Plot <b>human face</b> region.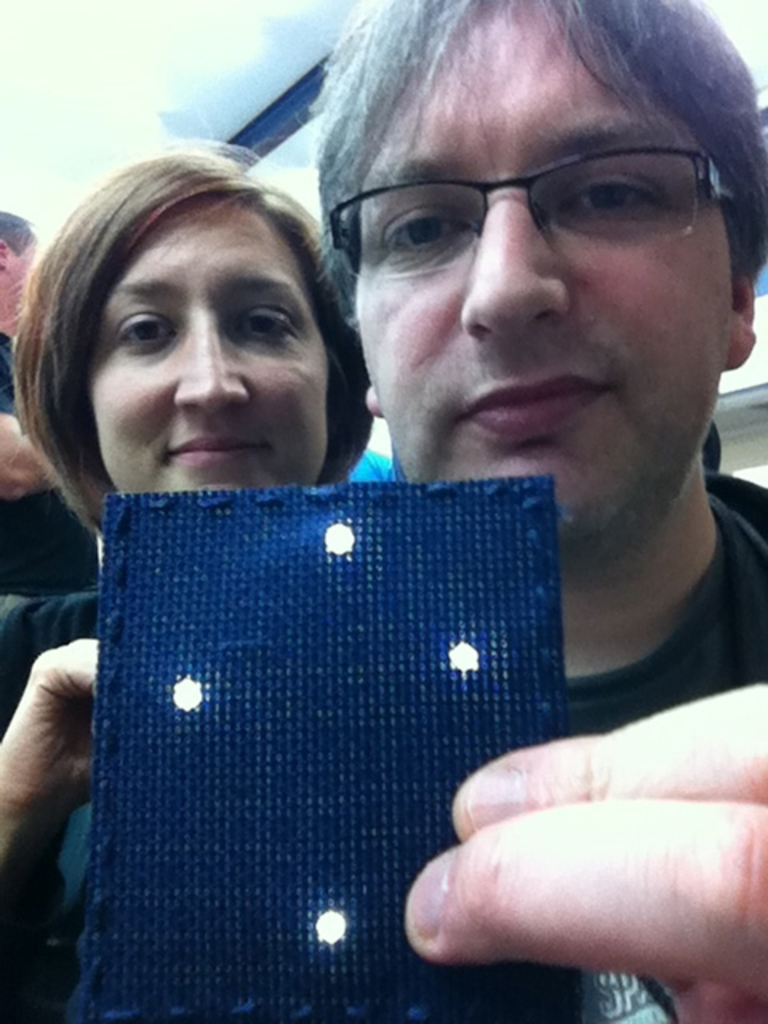
Plotted at bbox=(88, 200, 328, 494).
